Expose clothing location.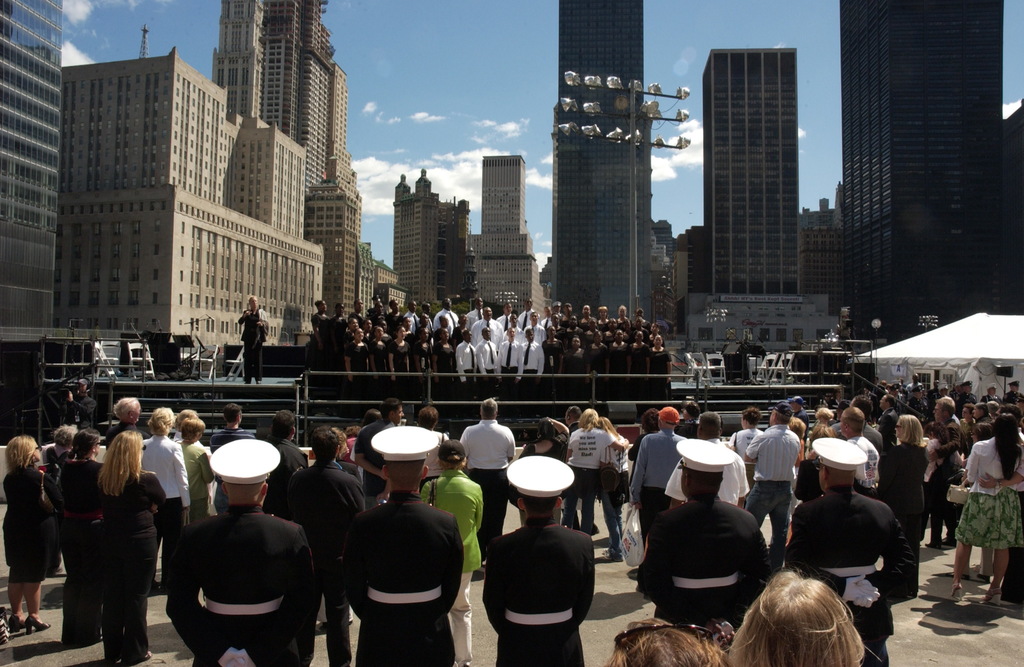
Exposed at (x1=102, y1=422, x2=145, y2=462).
